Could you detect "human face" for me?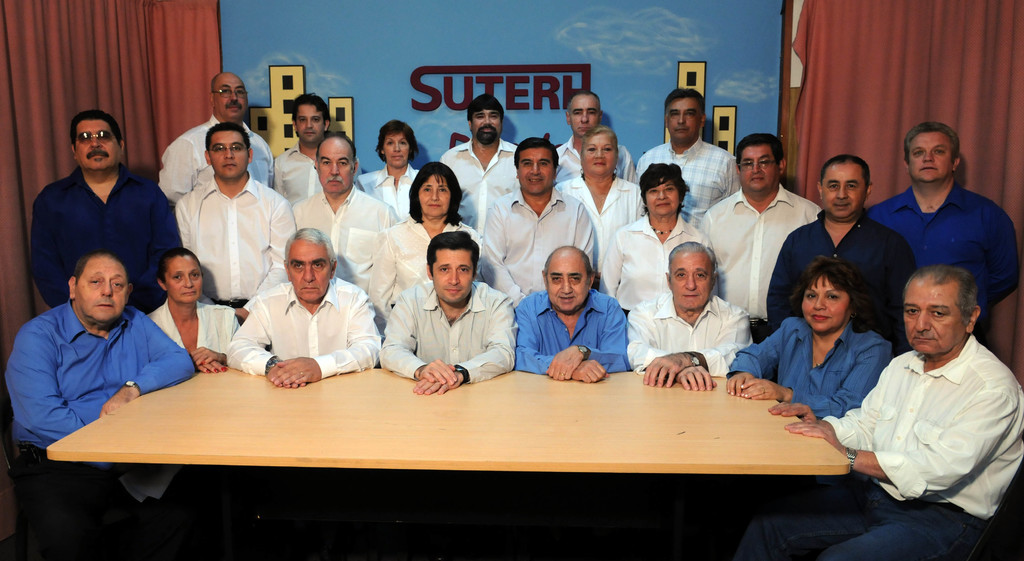
Detection result: locate(547, 255, 588, 312).
